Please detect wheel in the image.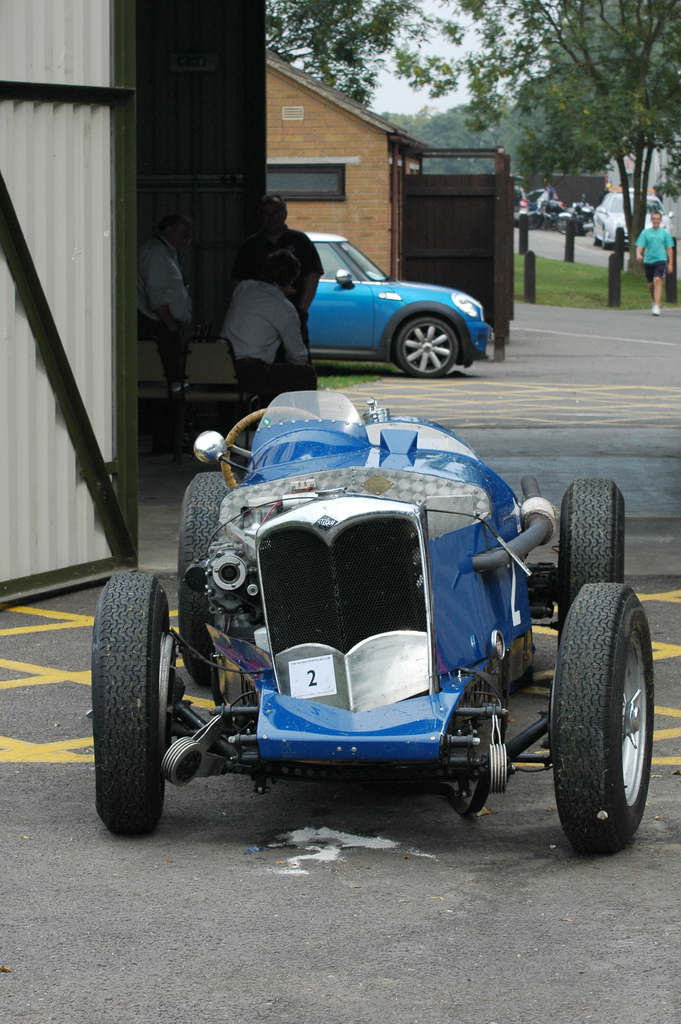
181:475:236:687.
